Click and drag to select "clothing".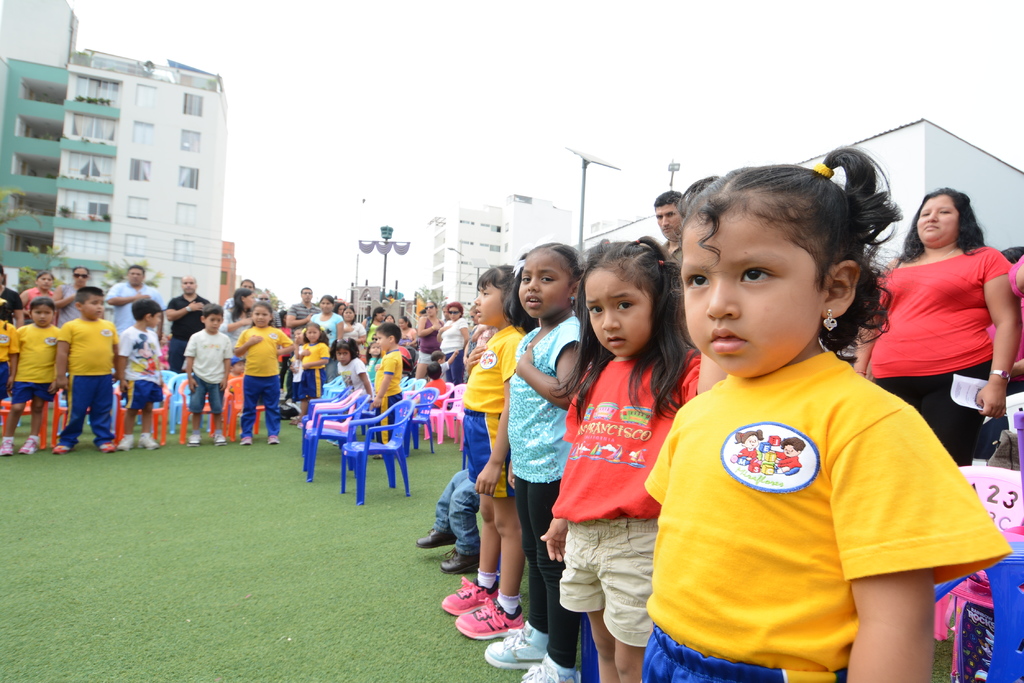
Selection: 461:325:525:499.
